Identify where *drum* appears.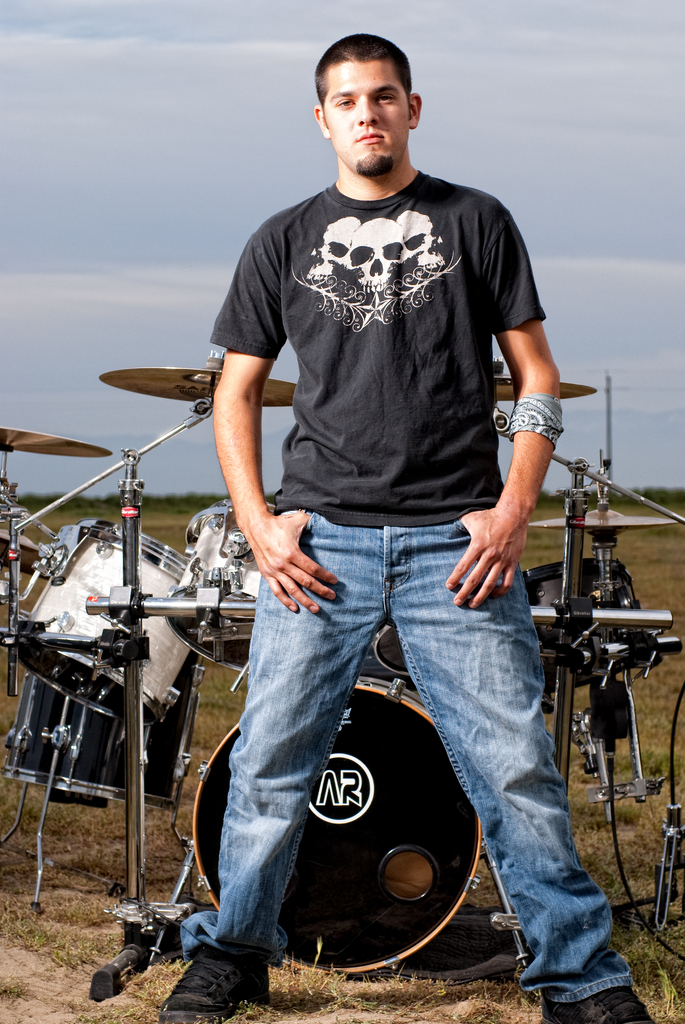
Appears at 191, 682, 482, 970.
